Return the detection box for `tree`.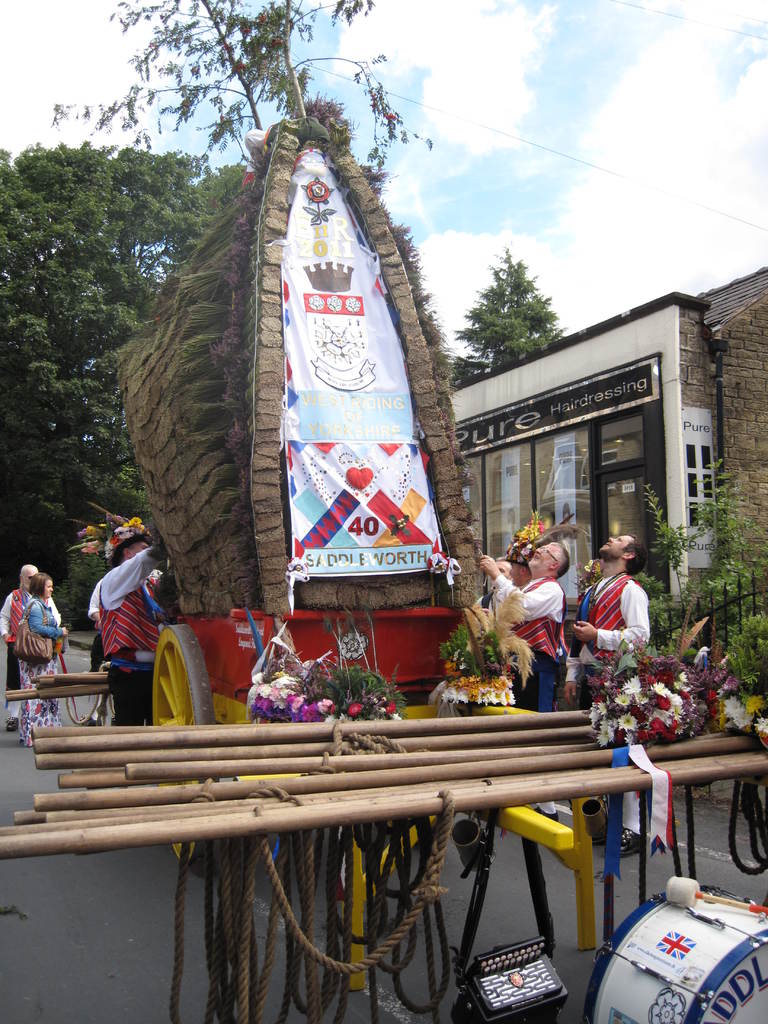
450, 253, 562, 387.
